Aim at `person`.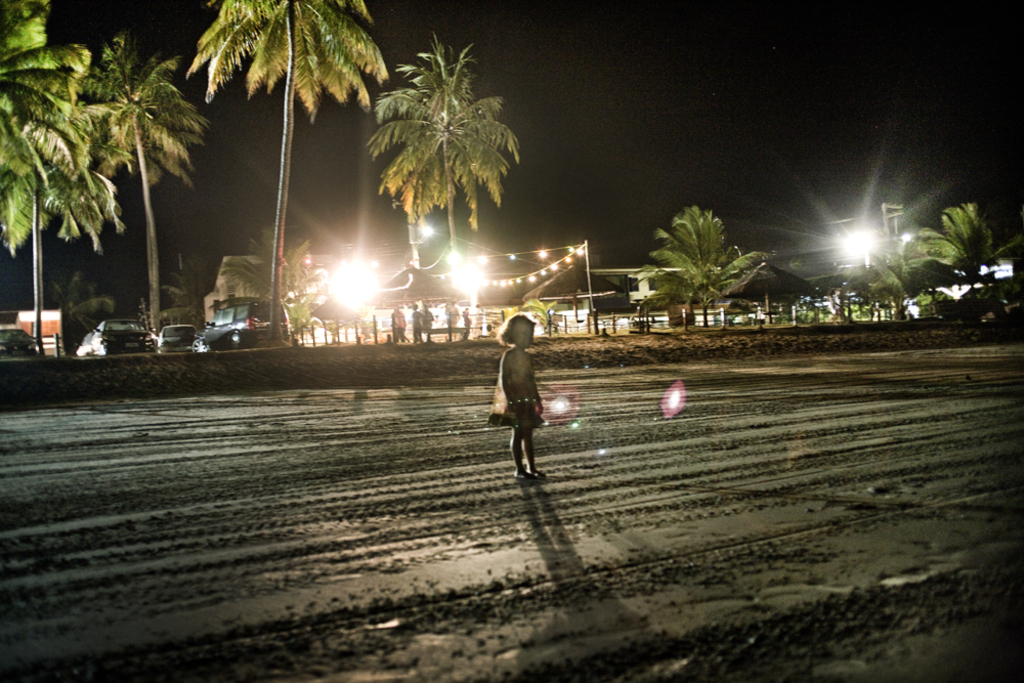
Aimed at detection(410, 301, 423, 342).
